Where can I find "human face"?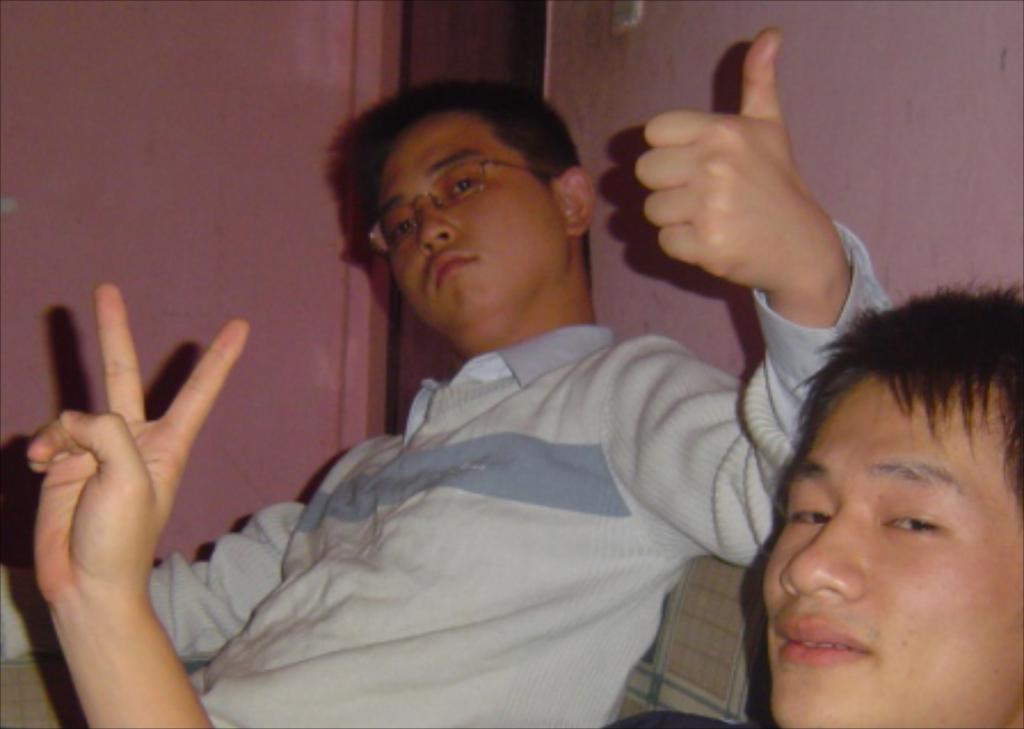
You can find it at [370,112,569,322].
